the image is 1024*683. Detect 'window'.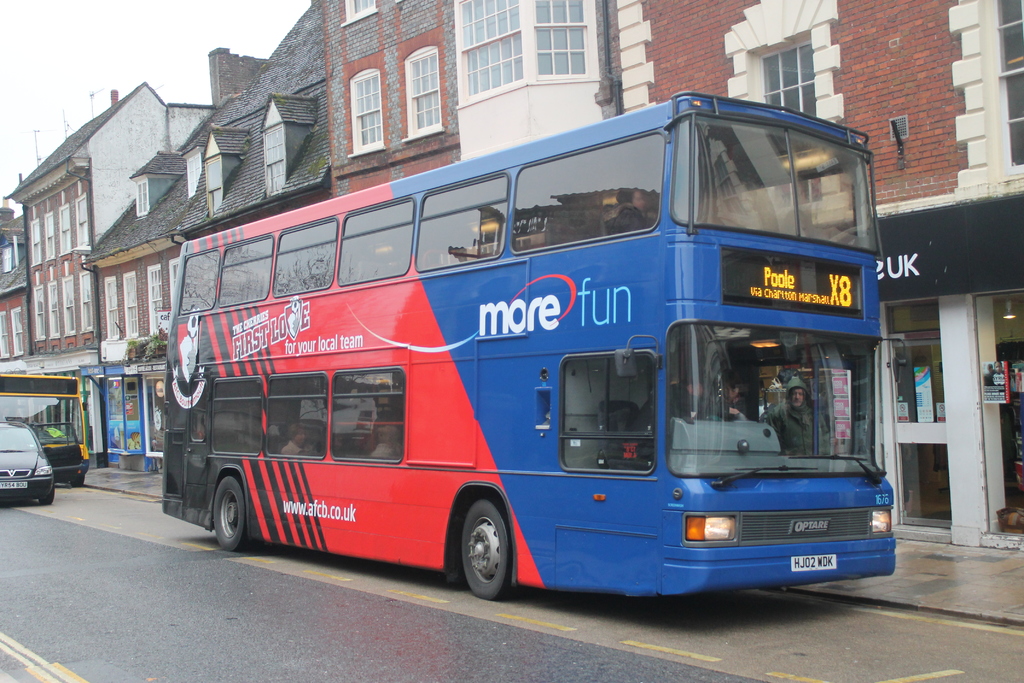
Detection: 264 128 282 197.
